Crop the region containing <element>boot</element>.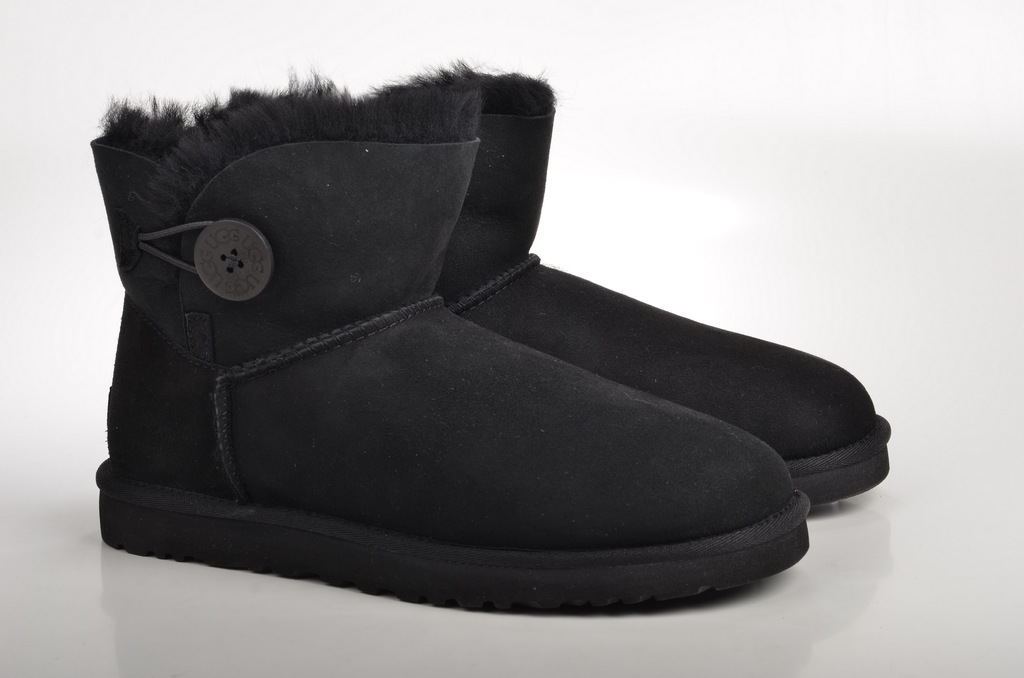
Crop region: <bbox>92, 56, 813, 606</bbox>.
